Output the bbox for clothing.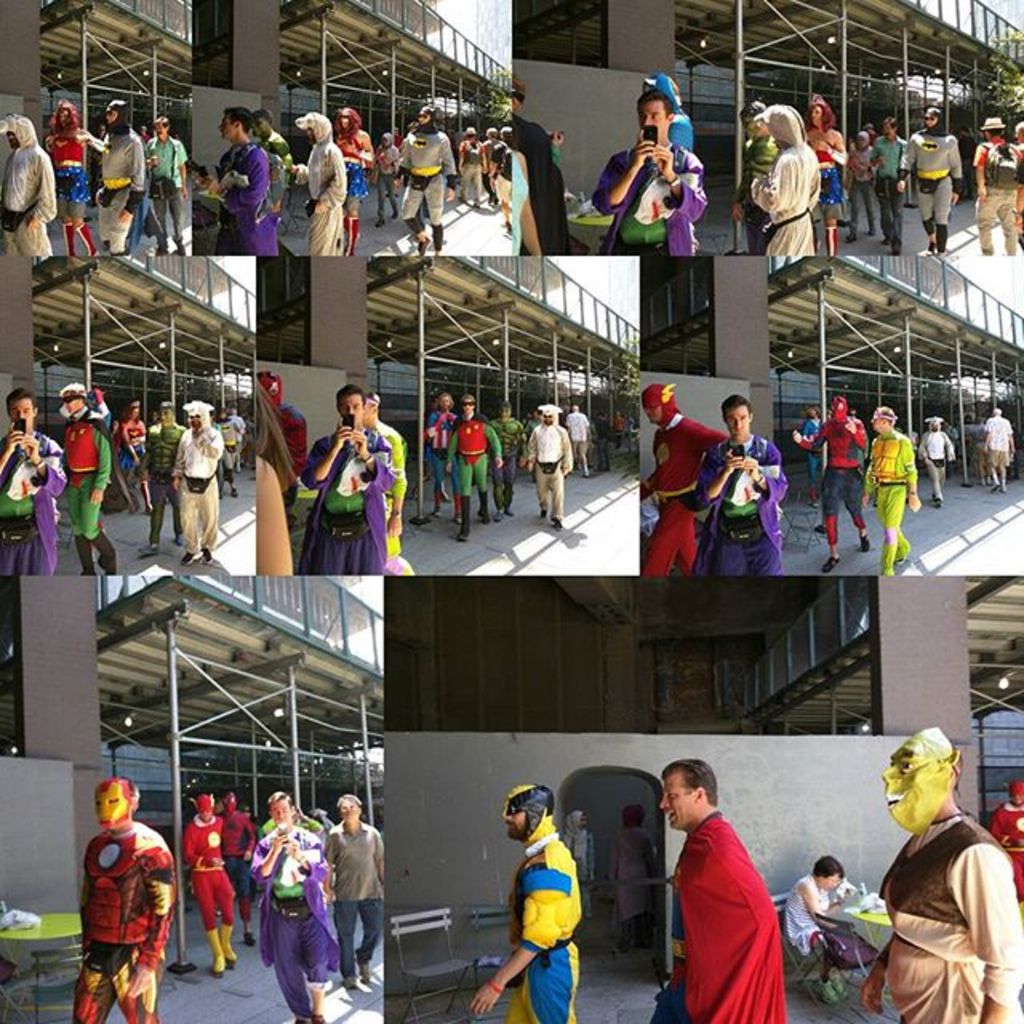
[x1=64, y1=403, x2=109, y2=536].
